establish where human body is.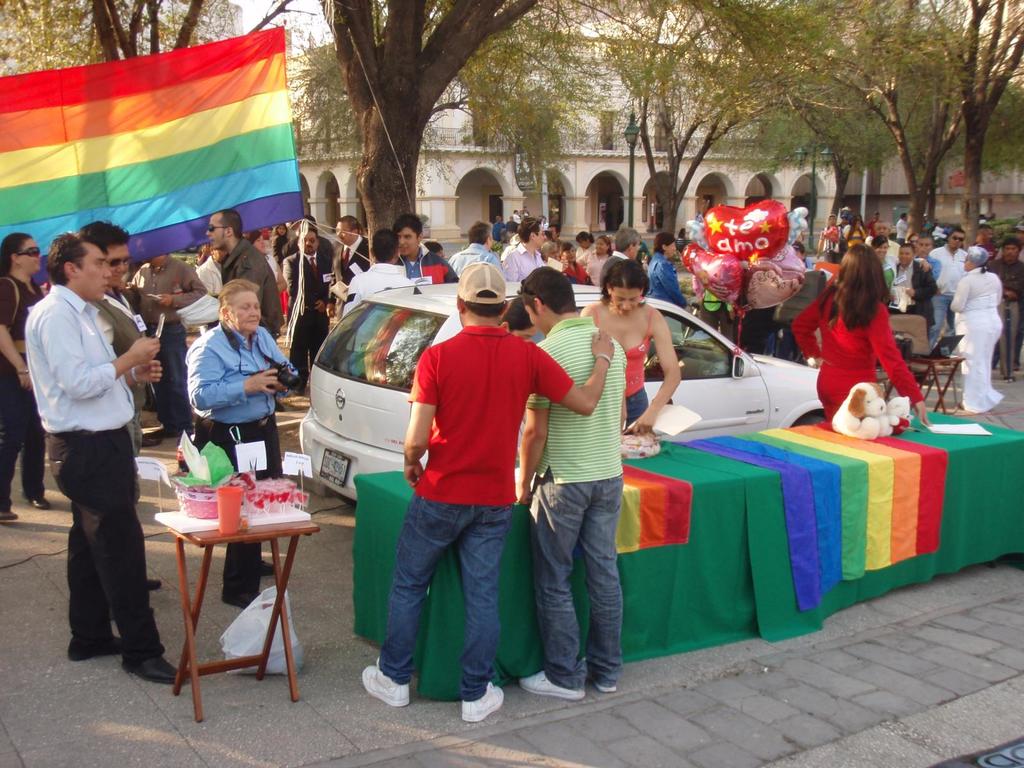
Established at bbox=[952, 235, 1003, 415].
